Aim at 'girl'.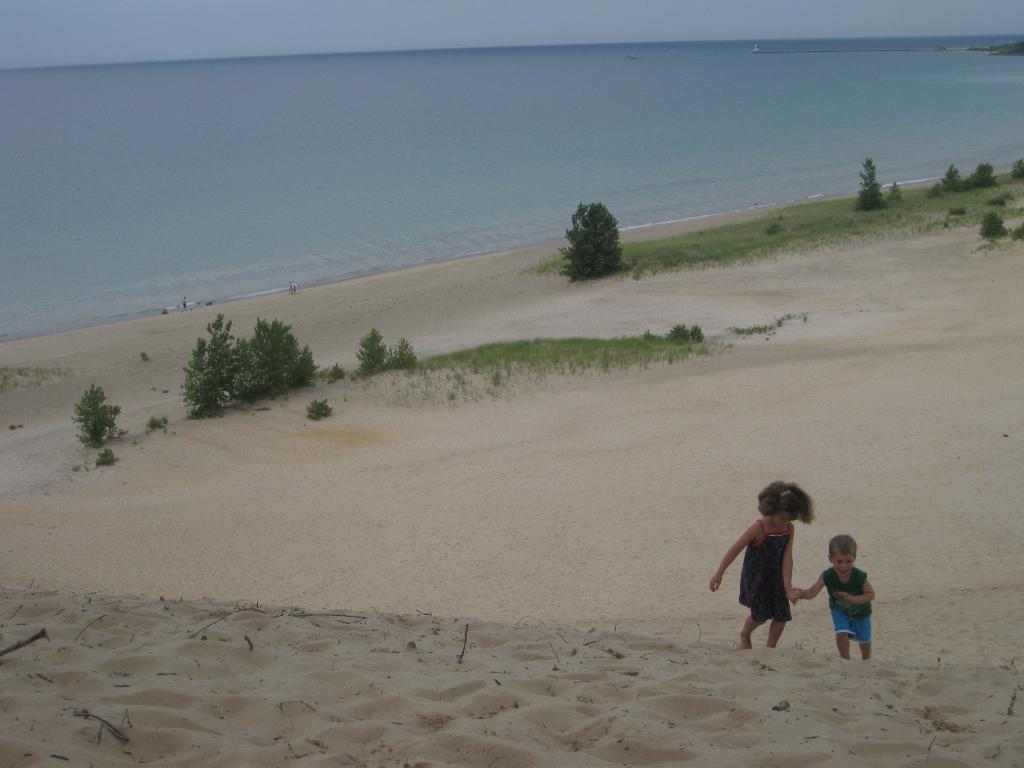
Aimed at left=705, top=481, right=817, bottom=652.
